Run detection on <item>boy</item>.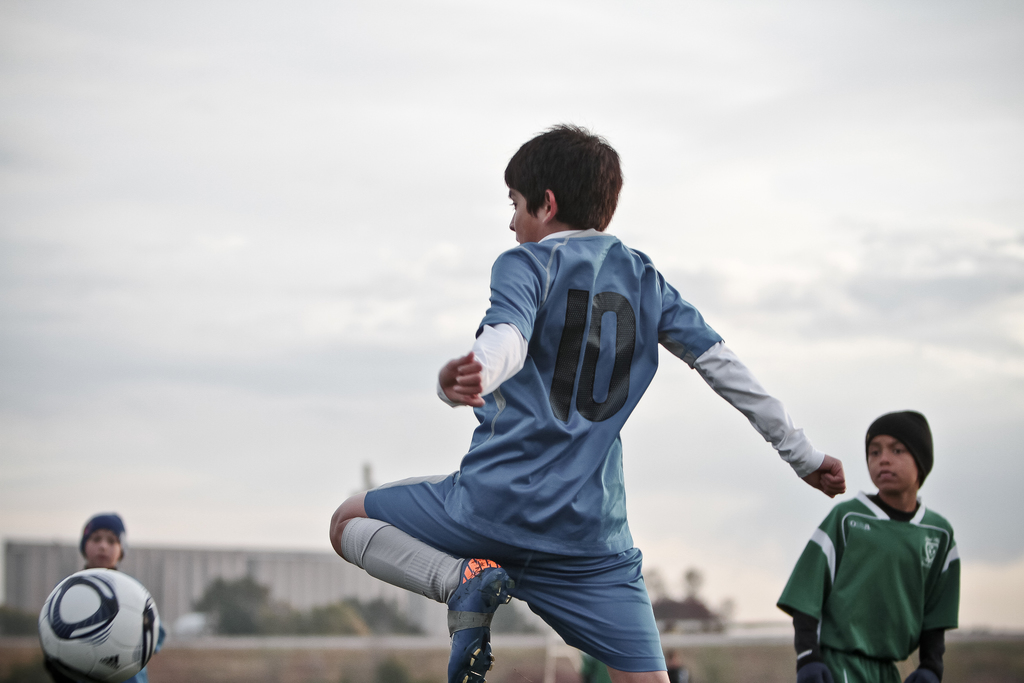
Result: pyautogui.locateOnScreen(79, 513, 154, 682).
